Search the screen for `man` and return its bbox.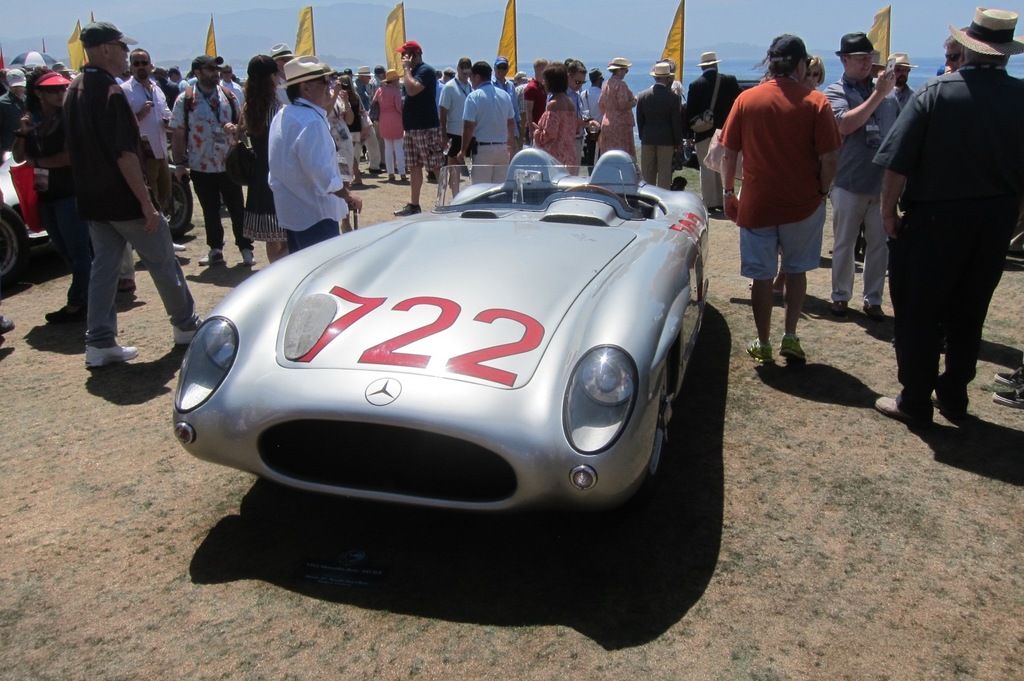
Found: bbox(883, 51, 920, 97).
